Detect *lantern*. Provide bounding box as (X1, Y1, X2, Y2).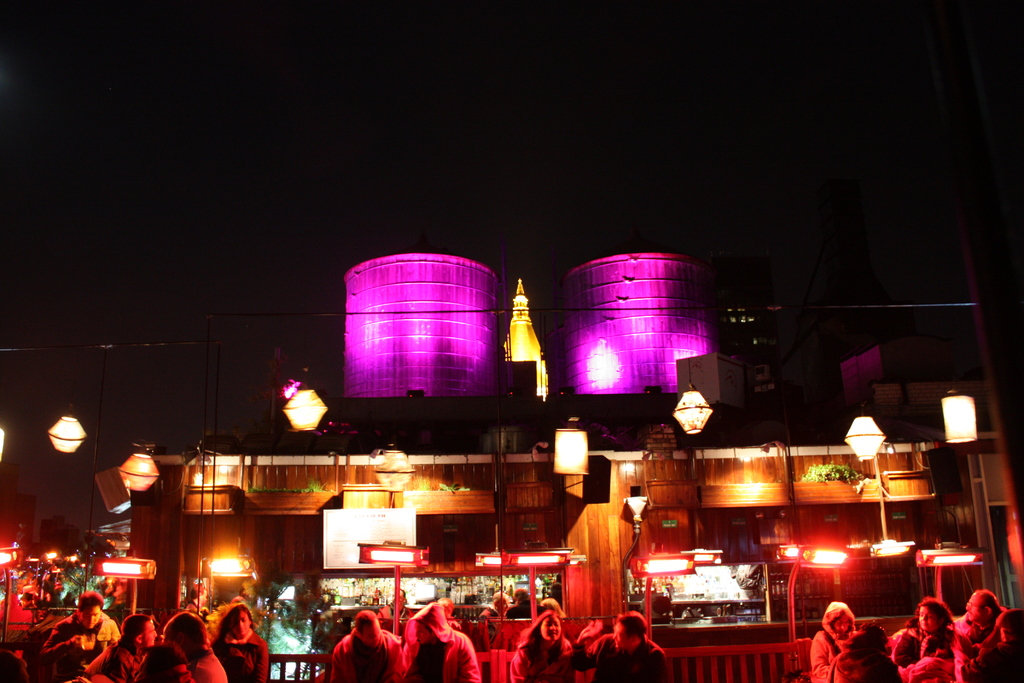
(379, 456, 415, 488).
